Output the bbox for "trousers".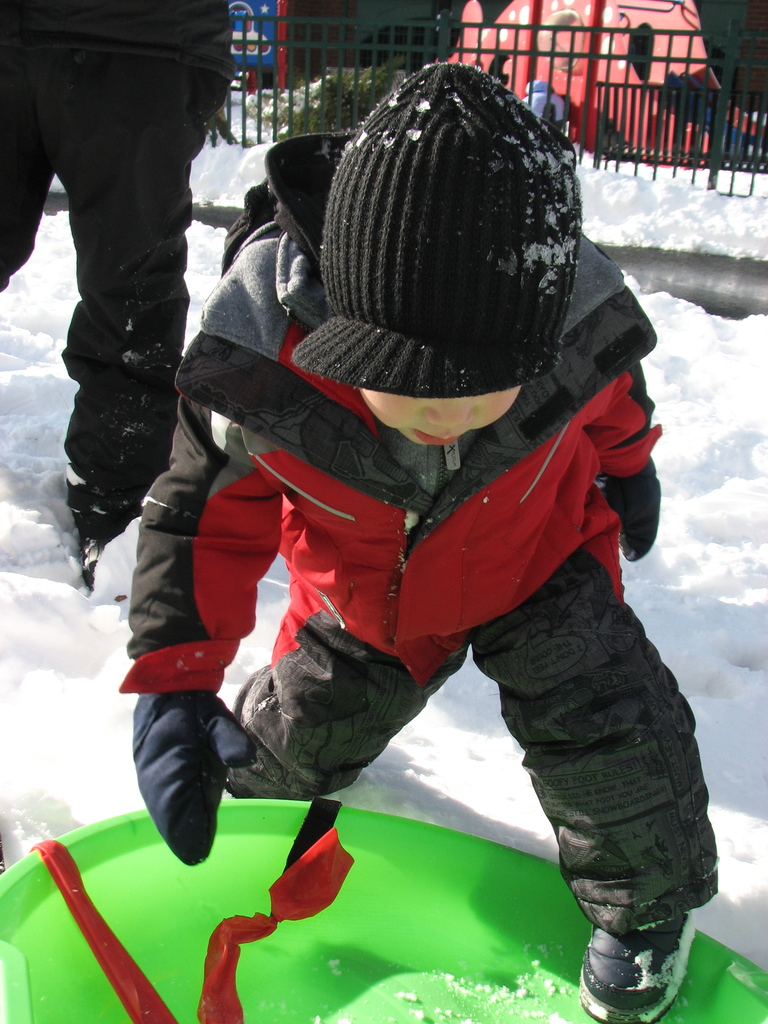
BBox(17, 3, 221, 561).
